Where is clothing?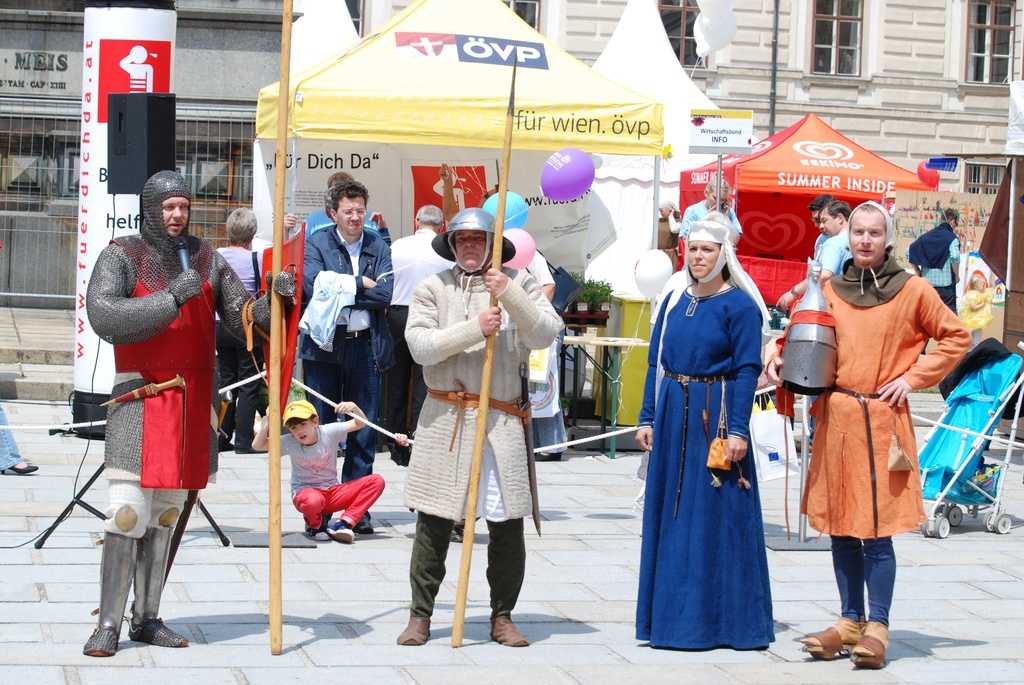
bbox=[388, 225, 465, 466].
